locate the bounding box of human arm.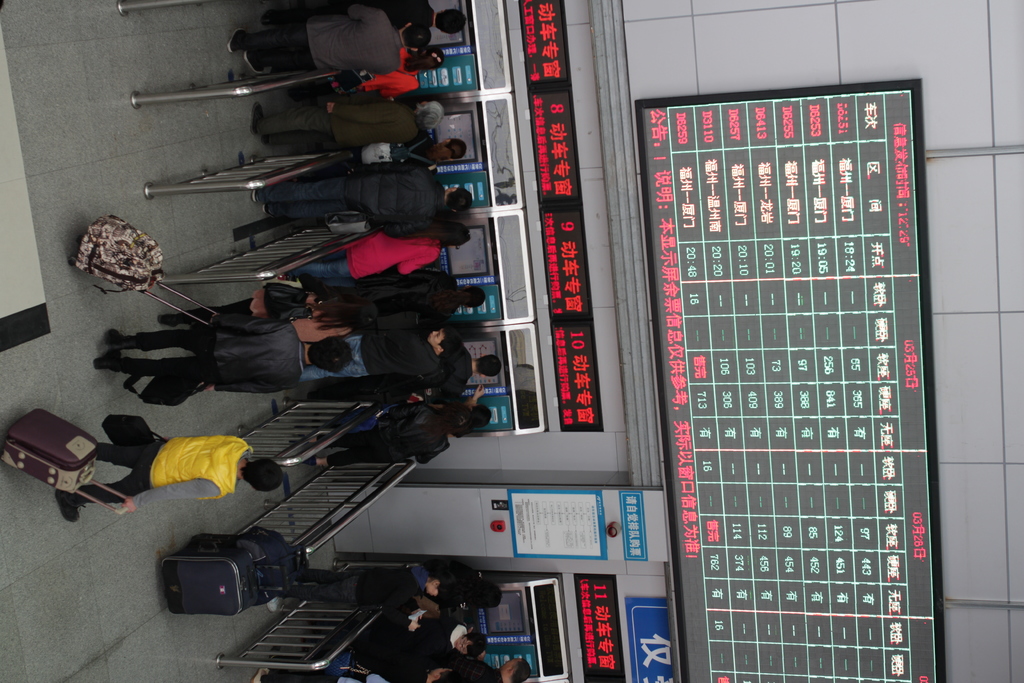
Bounding box: select_region(206, 309, 285, 331).
